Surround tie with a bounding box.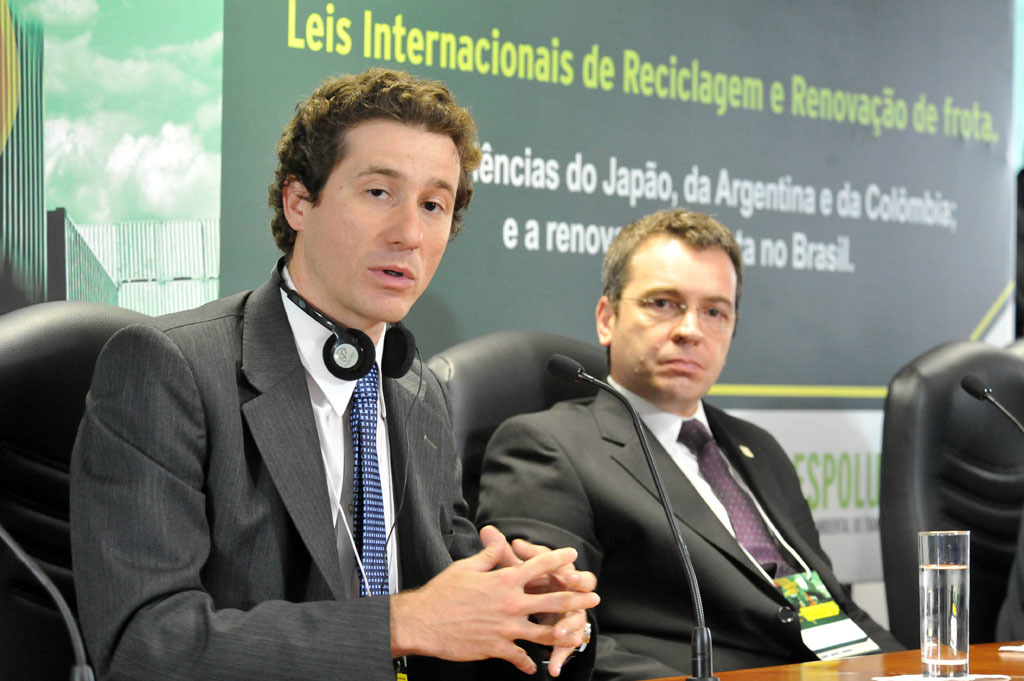
675/414/801/577.
